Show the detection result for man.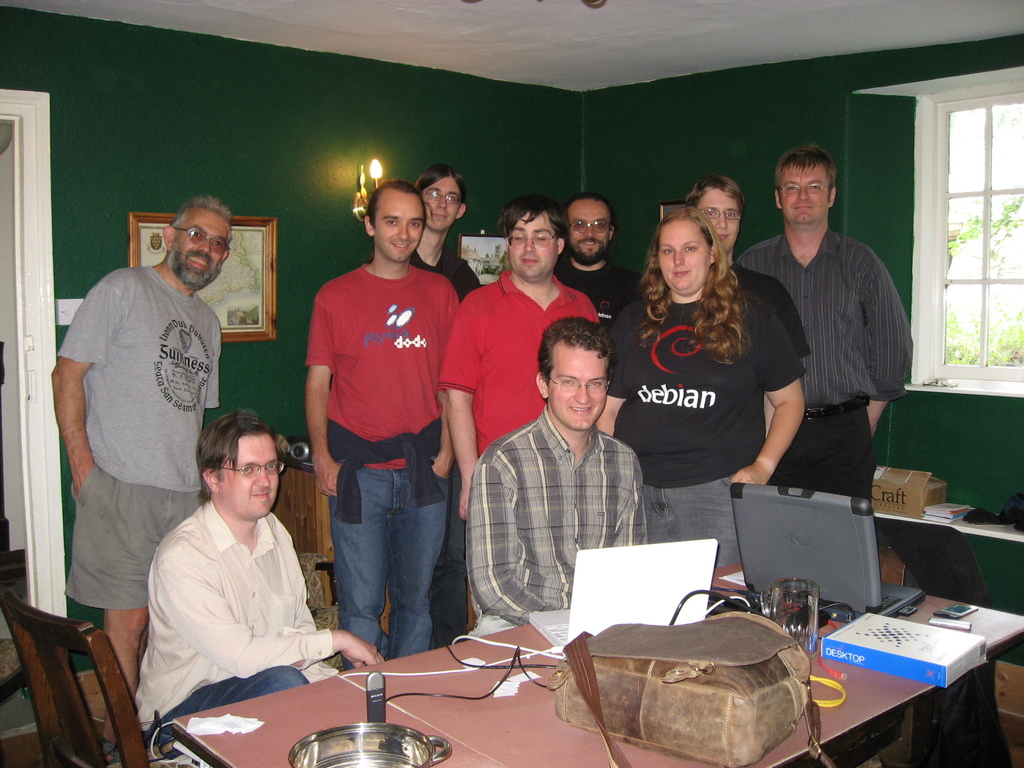
x1=685, y1=170, x2=812, y2=438.
